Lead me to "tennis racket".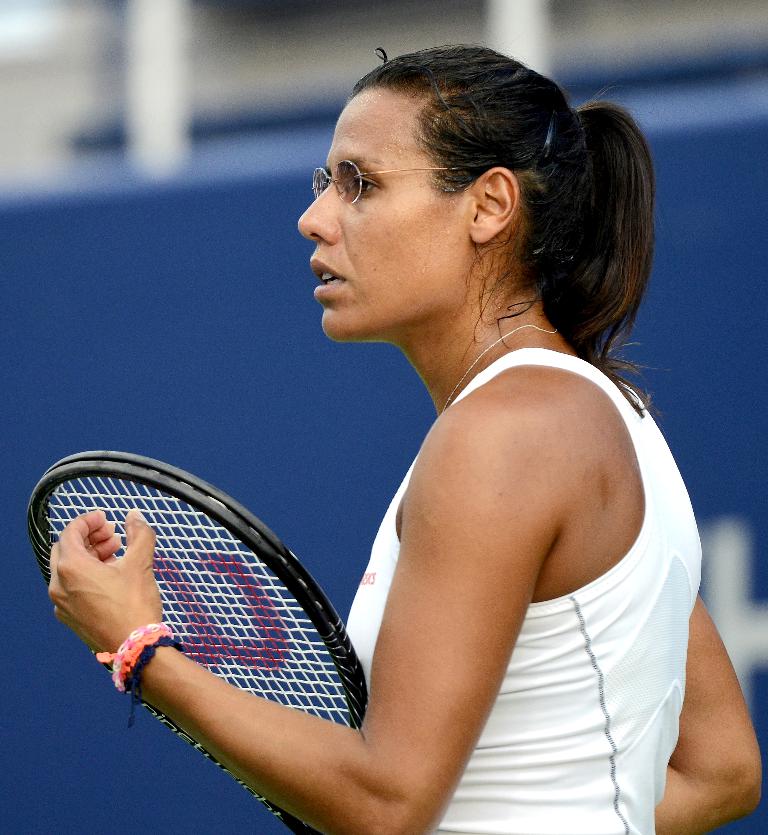
Lead to pyautogui.locateOnScreen(24, 445, 363, 831).
